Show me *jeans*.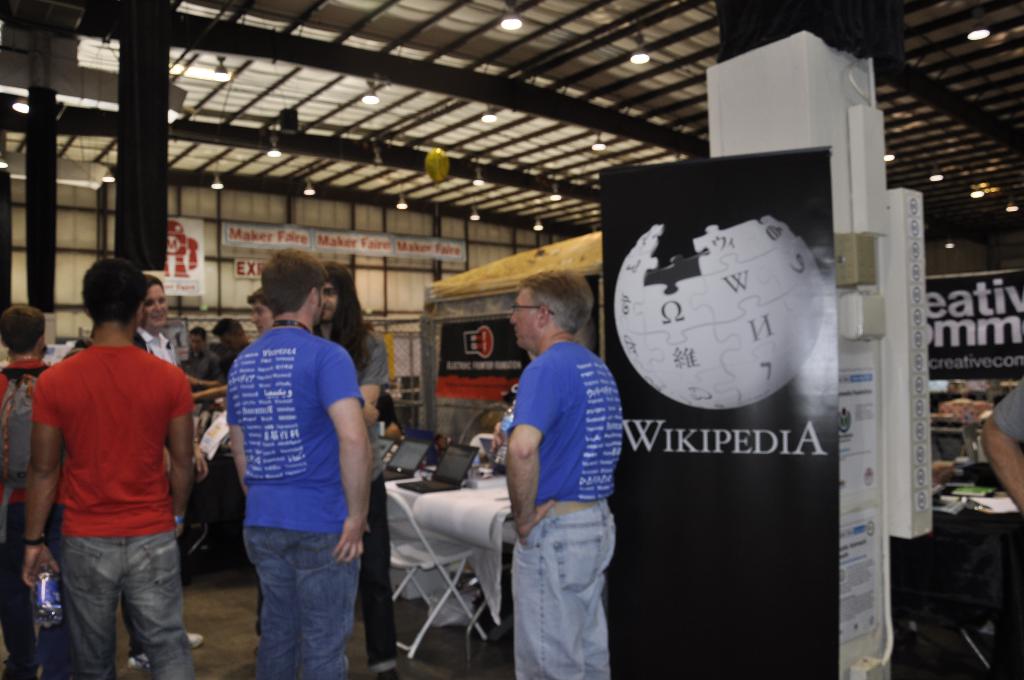
*jeans* is here: bbox=(47, 544, 200, 676).
